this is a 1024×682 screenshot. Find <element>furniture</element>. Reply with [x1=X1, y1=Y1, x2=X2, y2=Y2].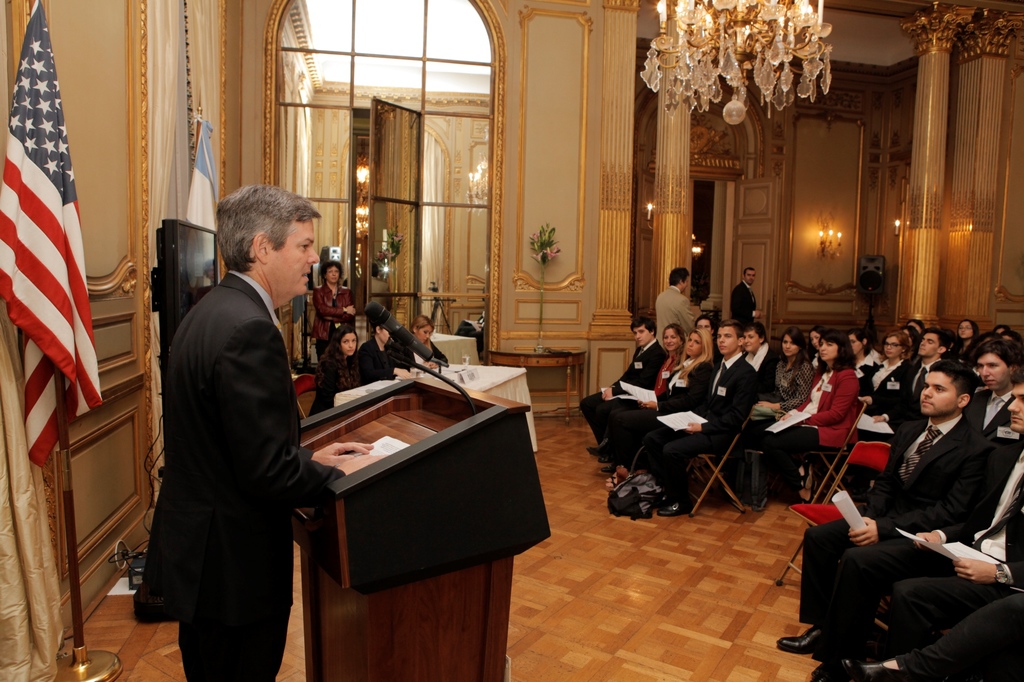
[x1=333, y1=363, x2=537, y2=454].
